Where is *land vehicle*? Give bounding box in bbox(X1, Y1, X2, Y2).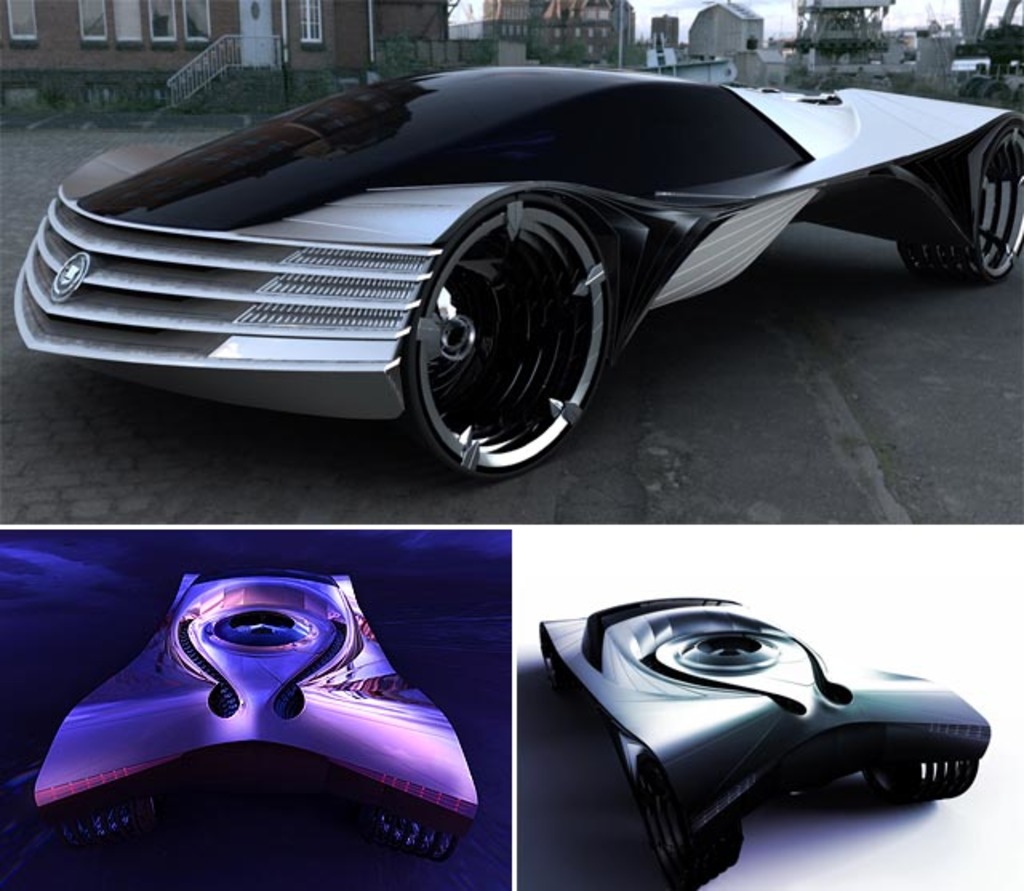
bbox(0, 566, 477, 873).
